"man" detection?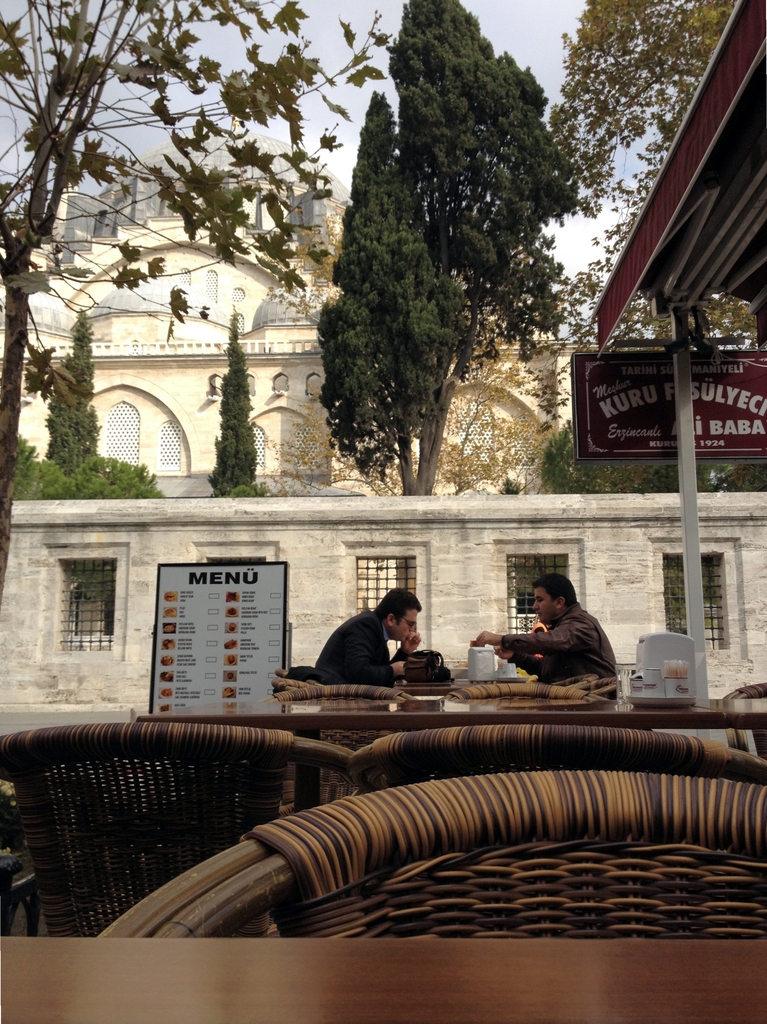
x1=465, y1=570, x2=613, y2=690
